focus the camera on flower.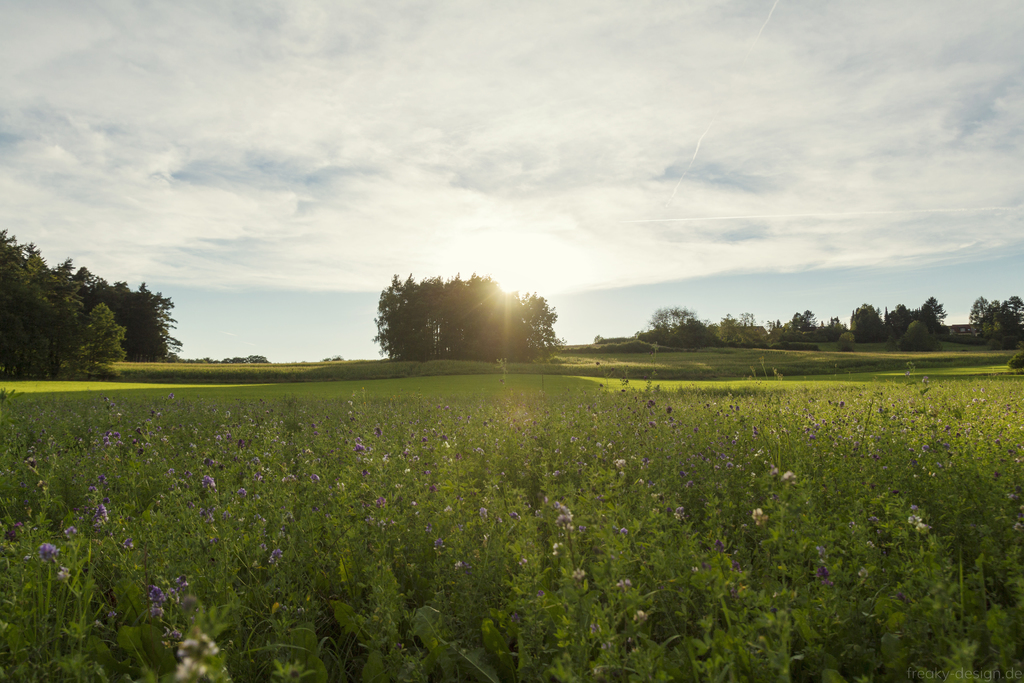
Focus region: 612, 578, 634, 591.
